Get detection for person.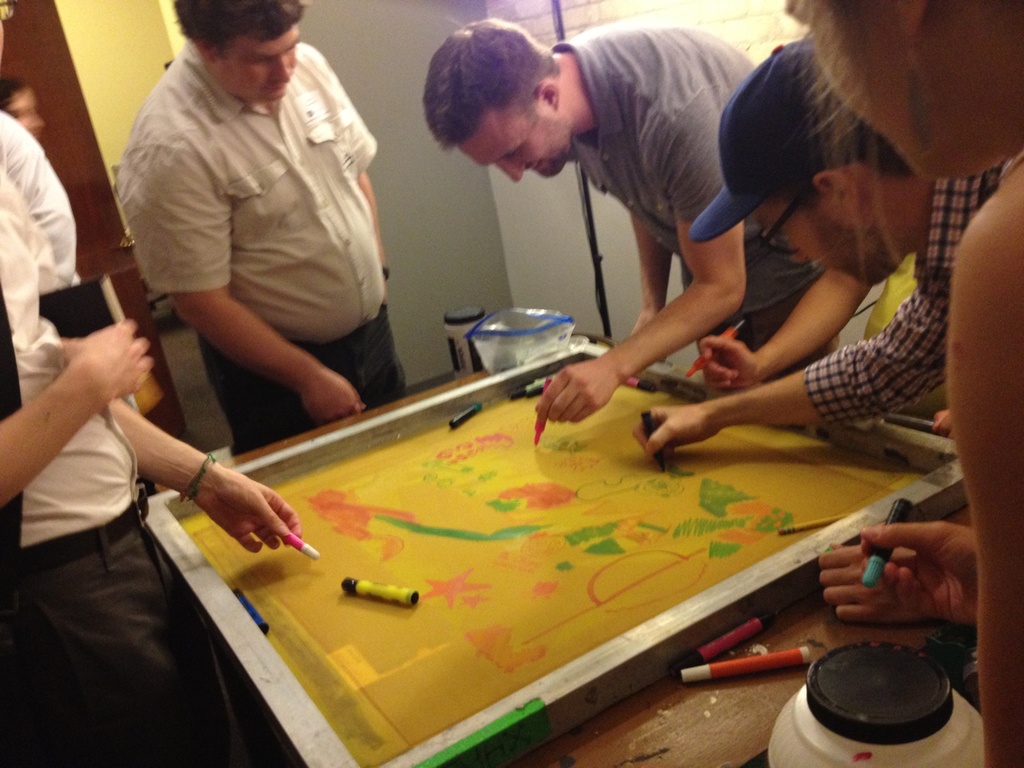
Detection: 0,78,38,136.
